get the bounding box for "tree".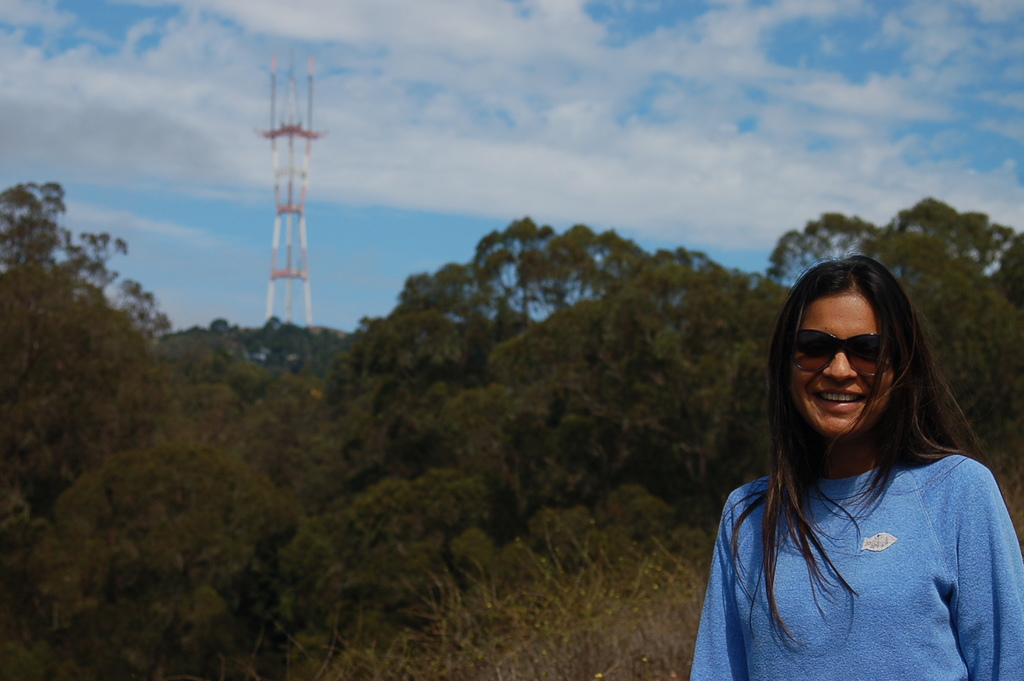
[left=7, top=159, right=150, bottom=480].
